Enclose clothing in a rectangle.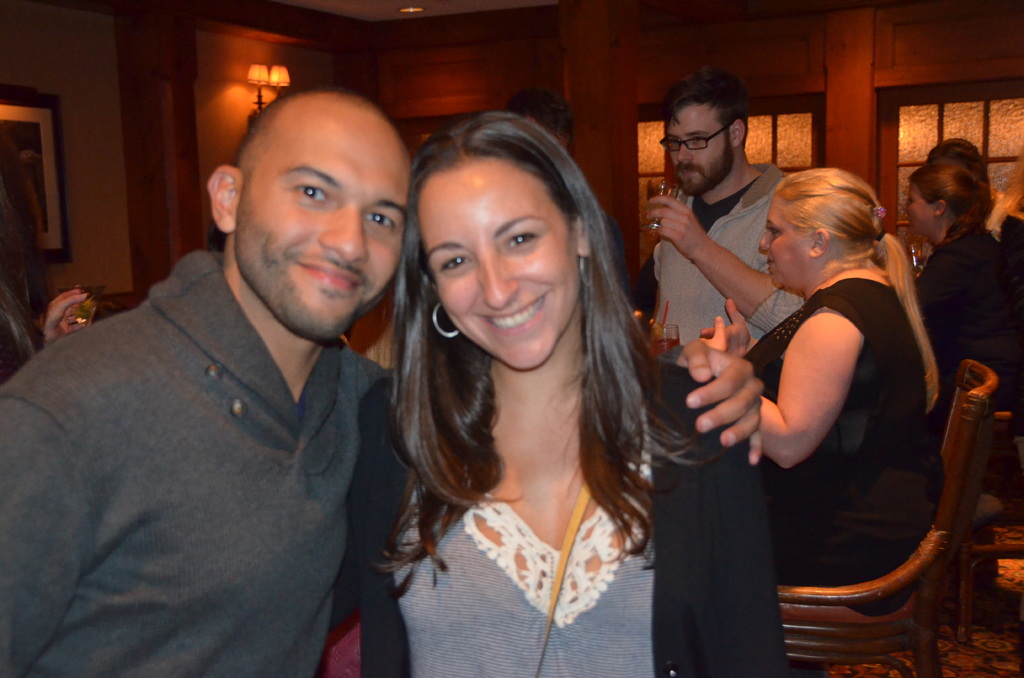
Rect(0, 234, 406, 677).
